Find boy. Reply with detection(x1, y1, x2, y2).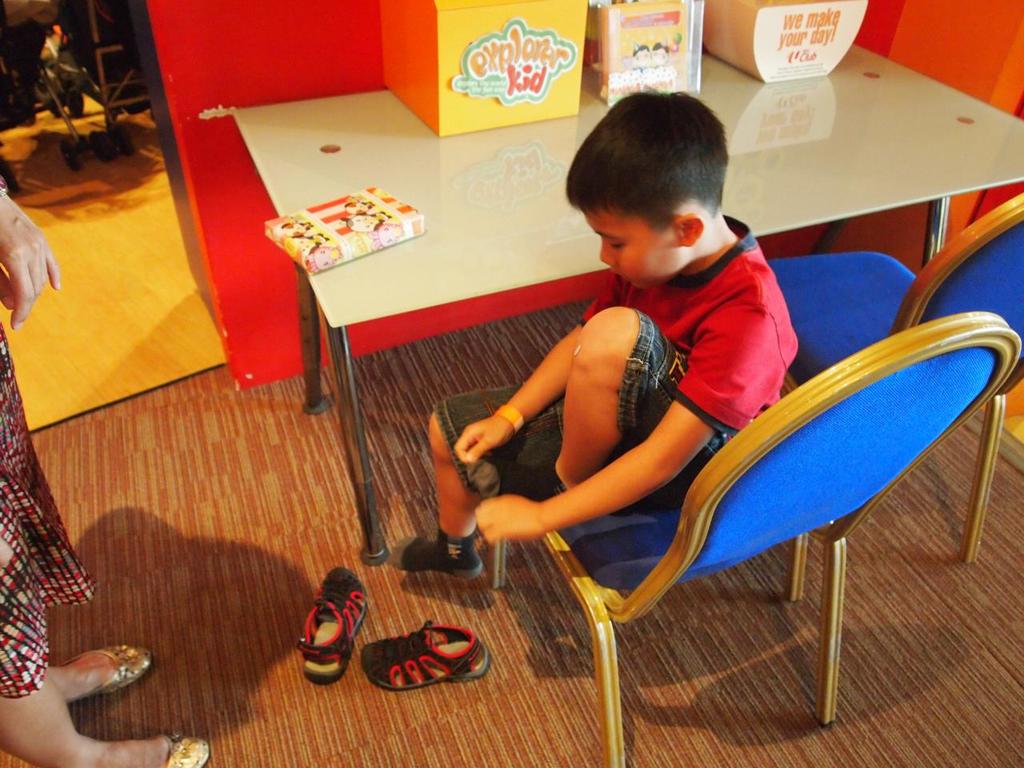
detection(390, 93, 805, 578).
